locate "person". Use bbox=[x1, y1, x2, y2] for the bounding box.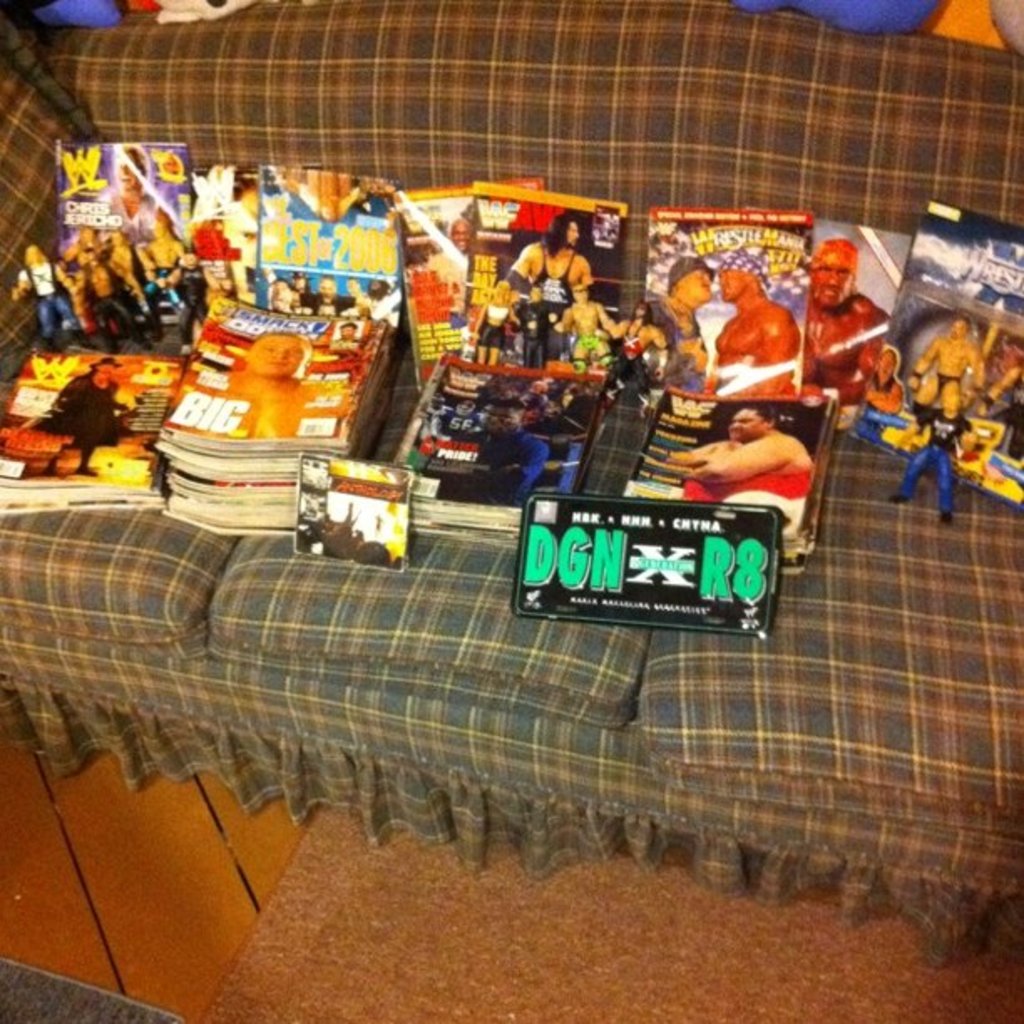
bbox=[609, 300, 664, 388].
